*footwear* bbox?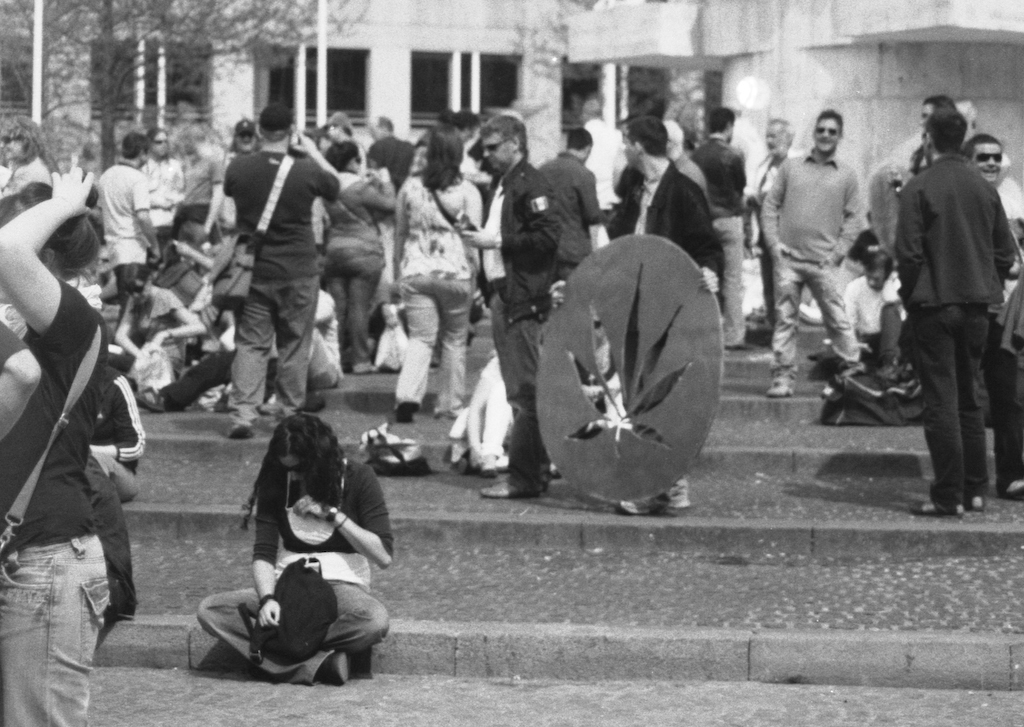
(x1=474, y1=473, x2=544, y2=497)
